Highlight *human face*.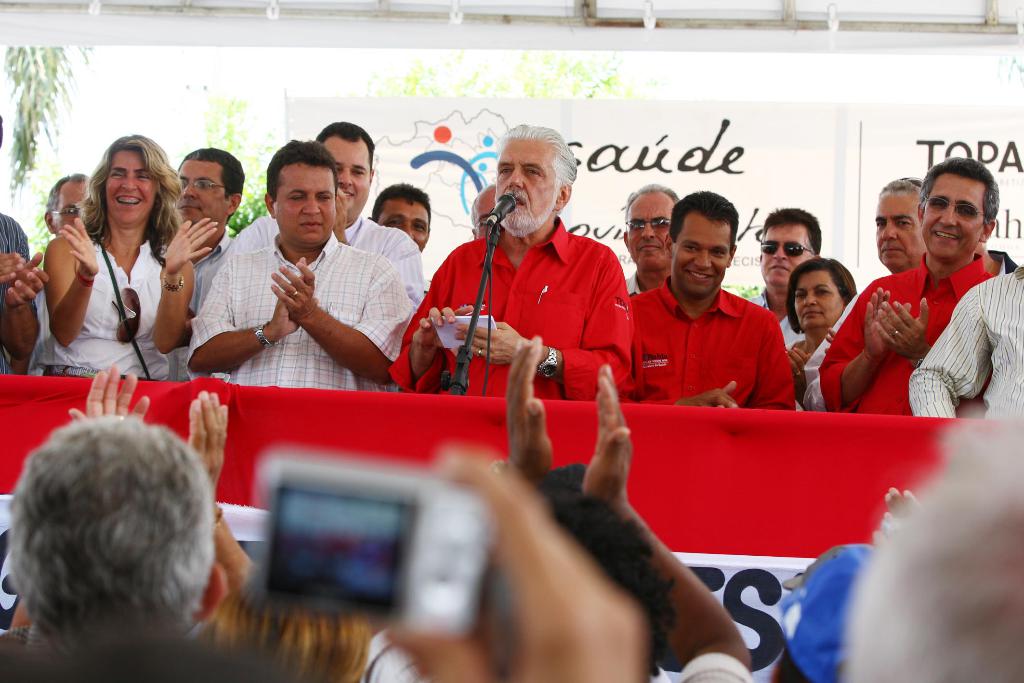
Highlighted region: locate(319, 136, 371, 218).
